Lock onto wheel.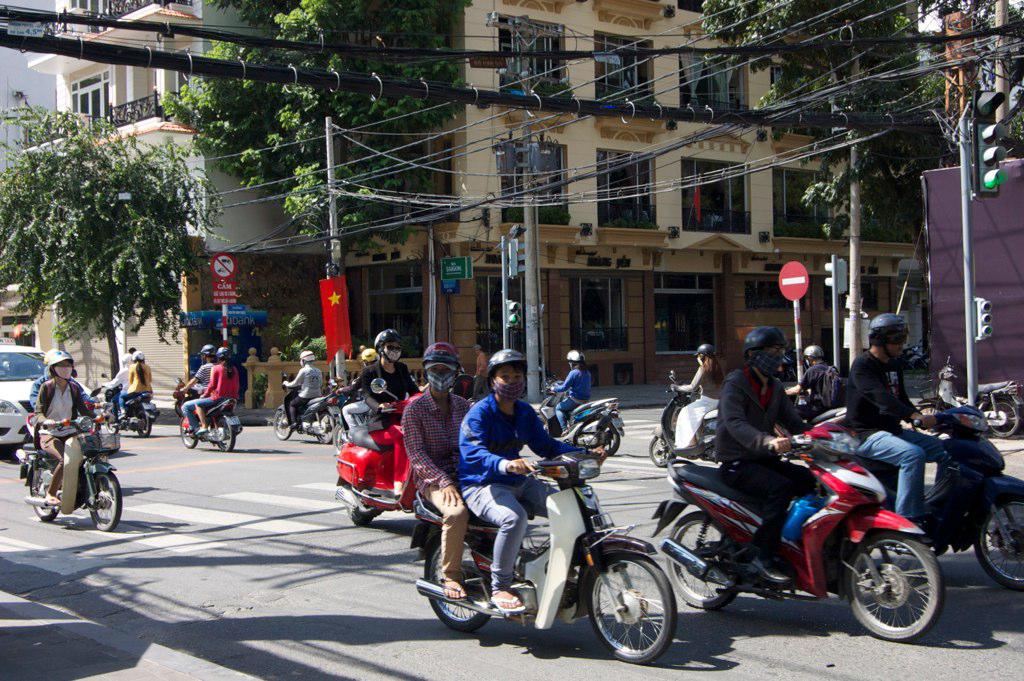
Locked: box=[847, 529, 943, 638].
